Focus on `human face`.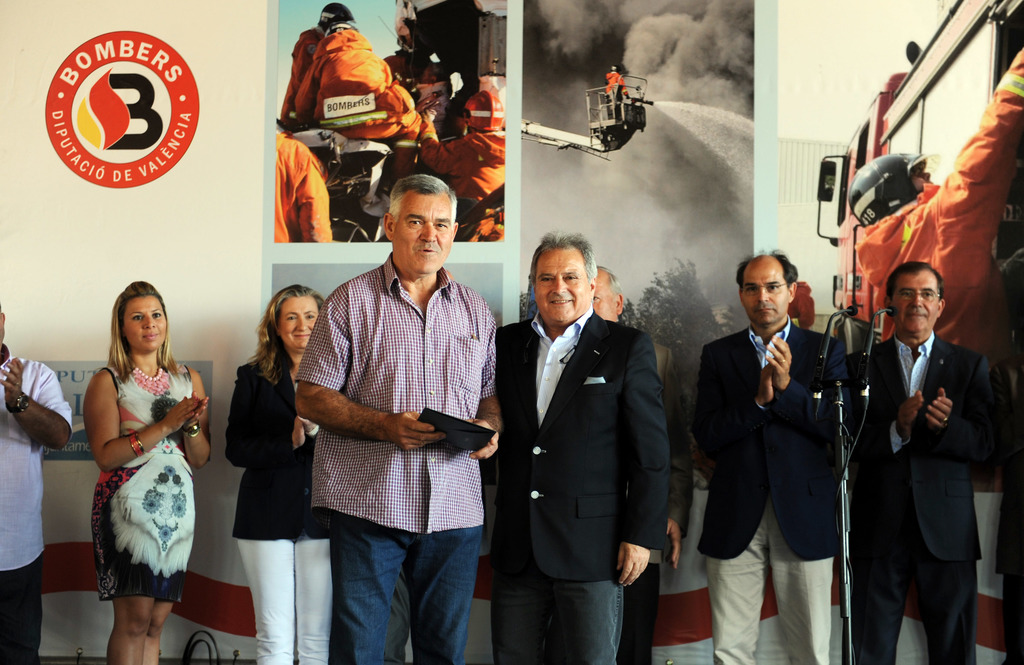
Focused at pyautogui.locateOnScreen(276, 294, 323, 353).
